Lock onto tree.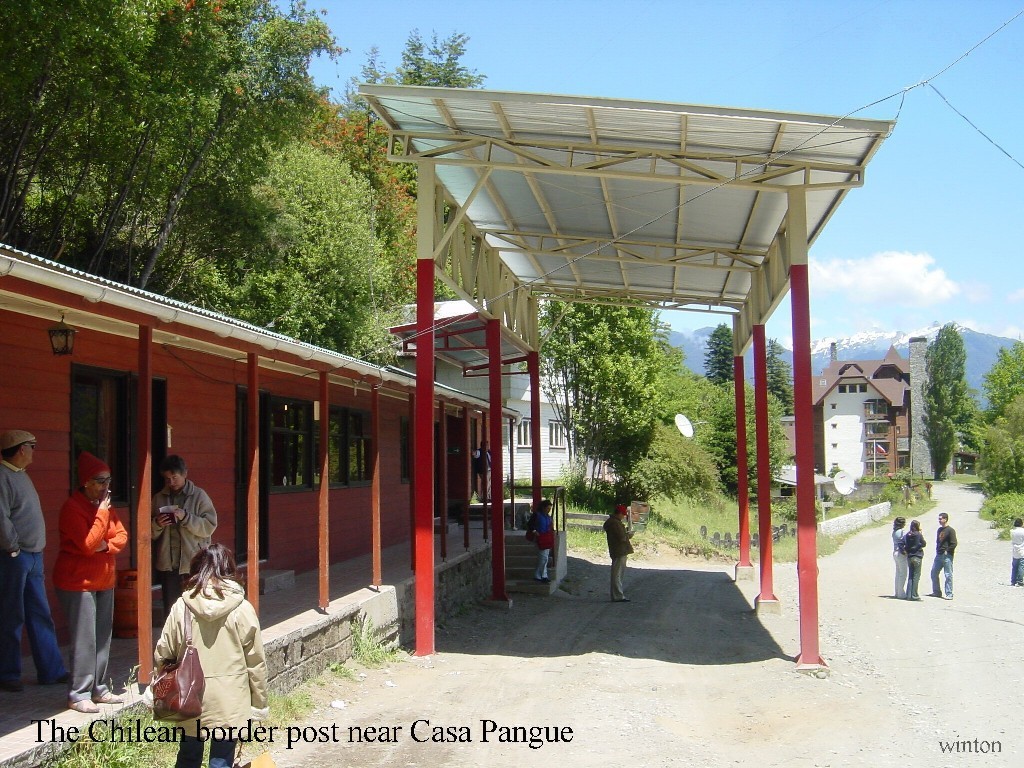
Locked: bbox=[390, 26, 427, 184].
